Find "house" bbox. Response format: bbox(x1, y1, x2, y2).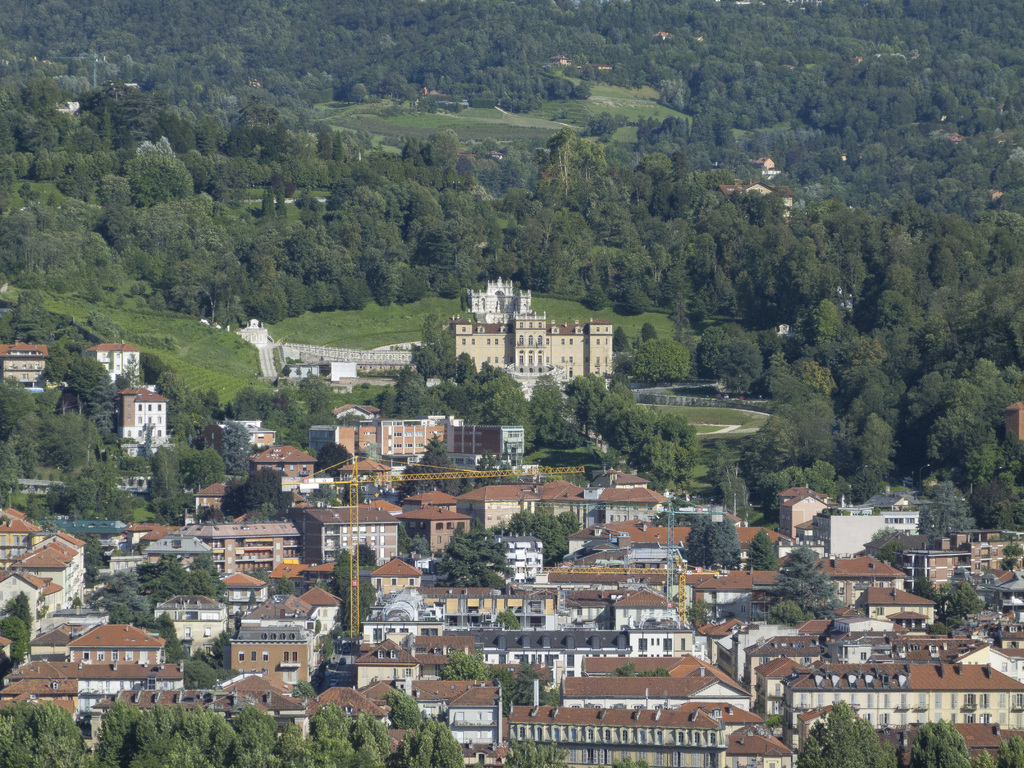
bbox(1, 404, 1023, 767).
